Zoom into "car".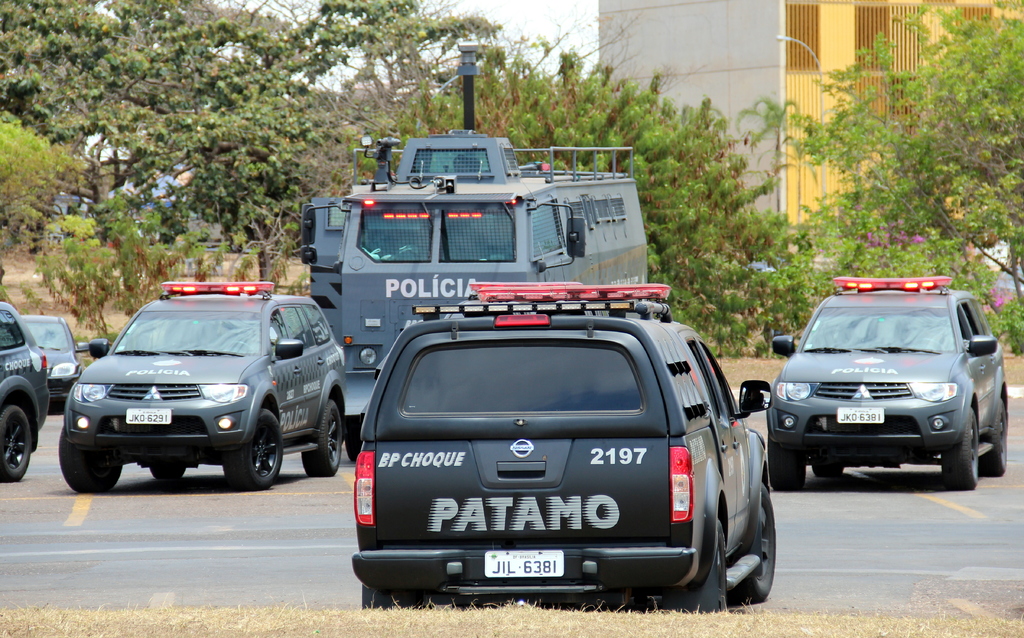
Zoom target: (x1=0, y1=298, x2=51, y2=486).
